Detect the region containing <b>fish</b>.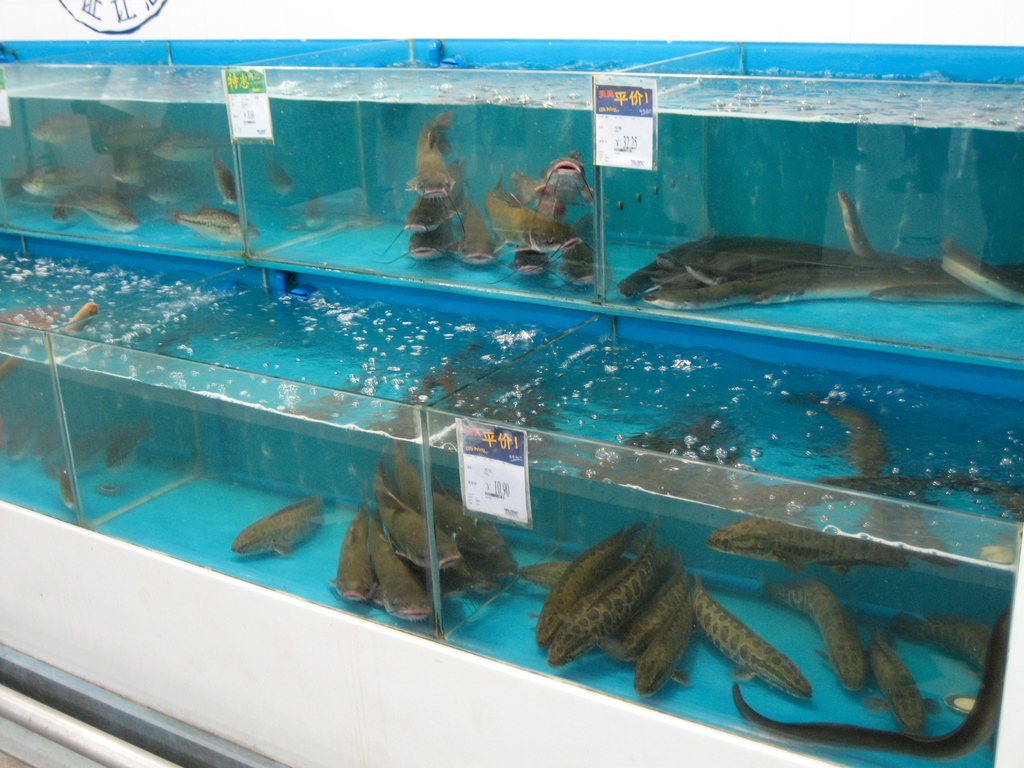
<bbox>623, 225, 1023, 315</bbox>.
